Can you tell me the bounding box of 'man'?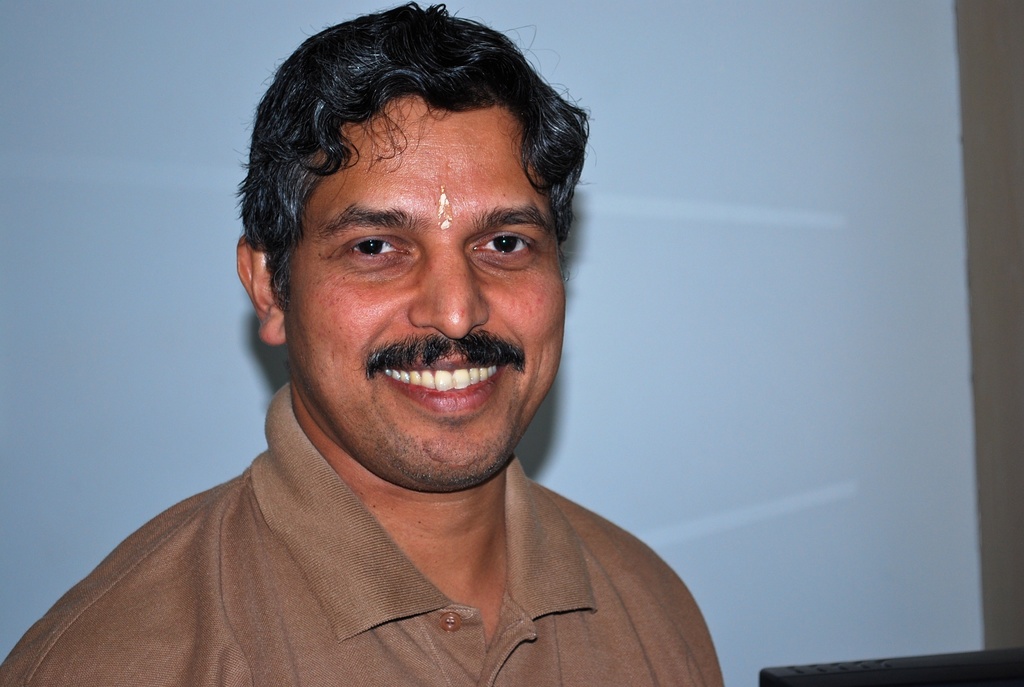
(0, 0, 730, 686).
